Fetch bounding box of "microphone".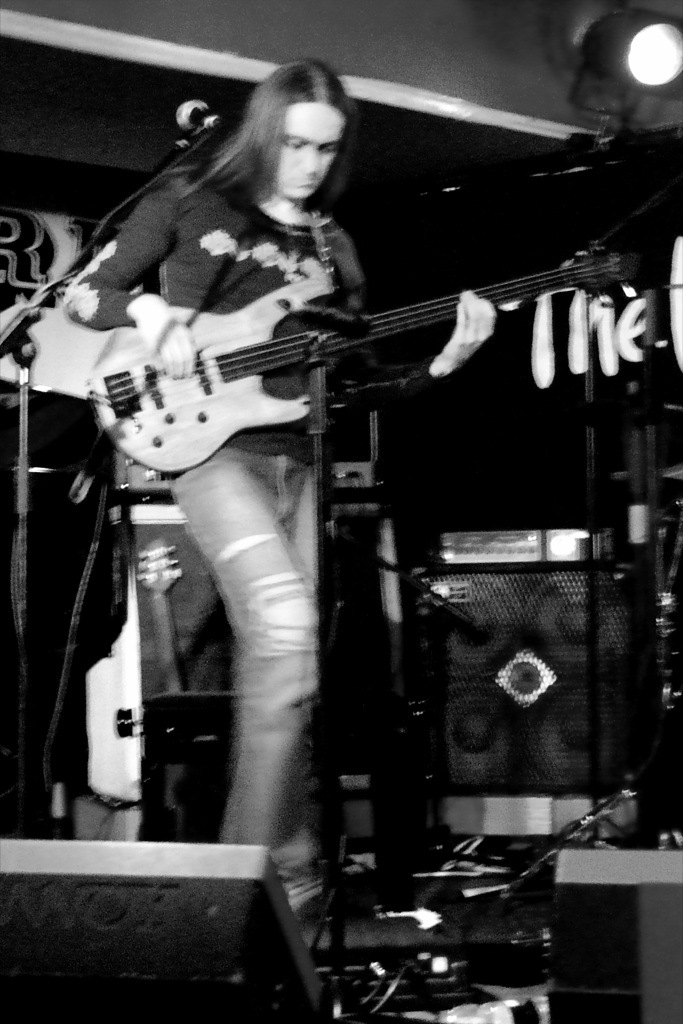
Bbox: bbox=[174, 97, 214, 133].
